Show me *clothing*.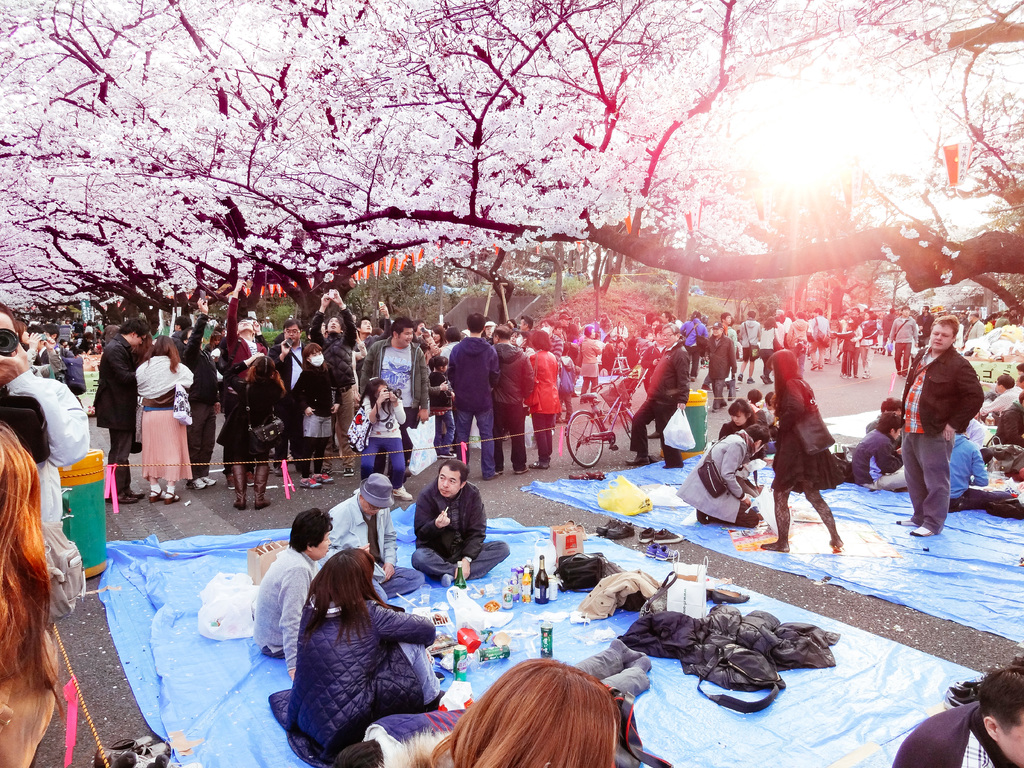
*clothing* is here: box(764, 404, 782, 421).
